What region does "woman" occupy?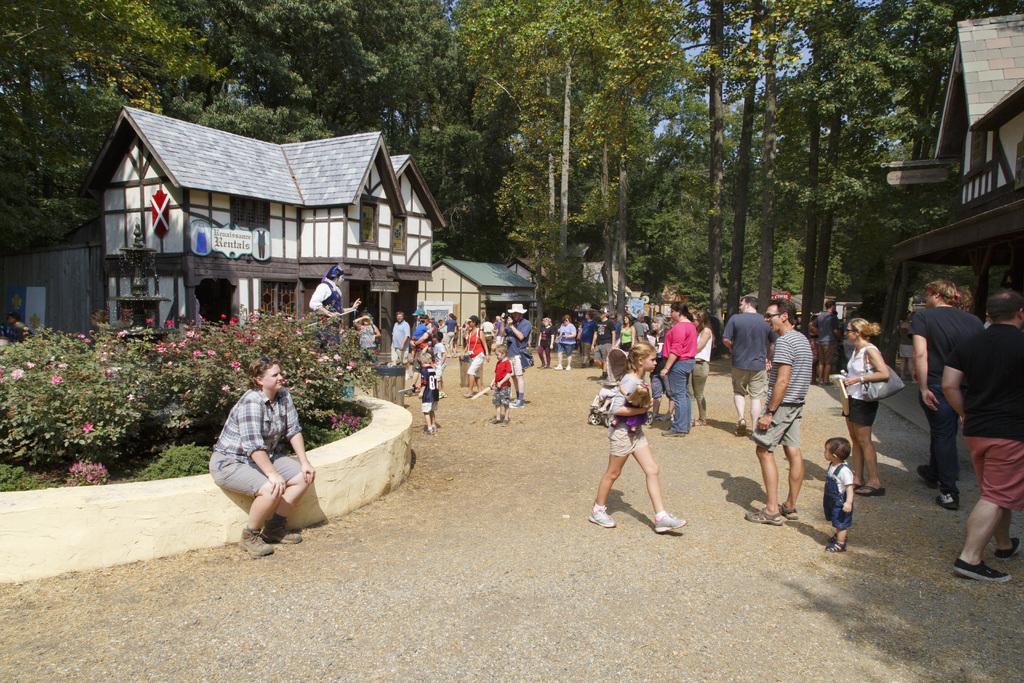
x1=458 y1=315 x2=488 y2=399.
